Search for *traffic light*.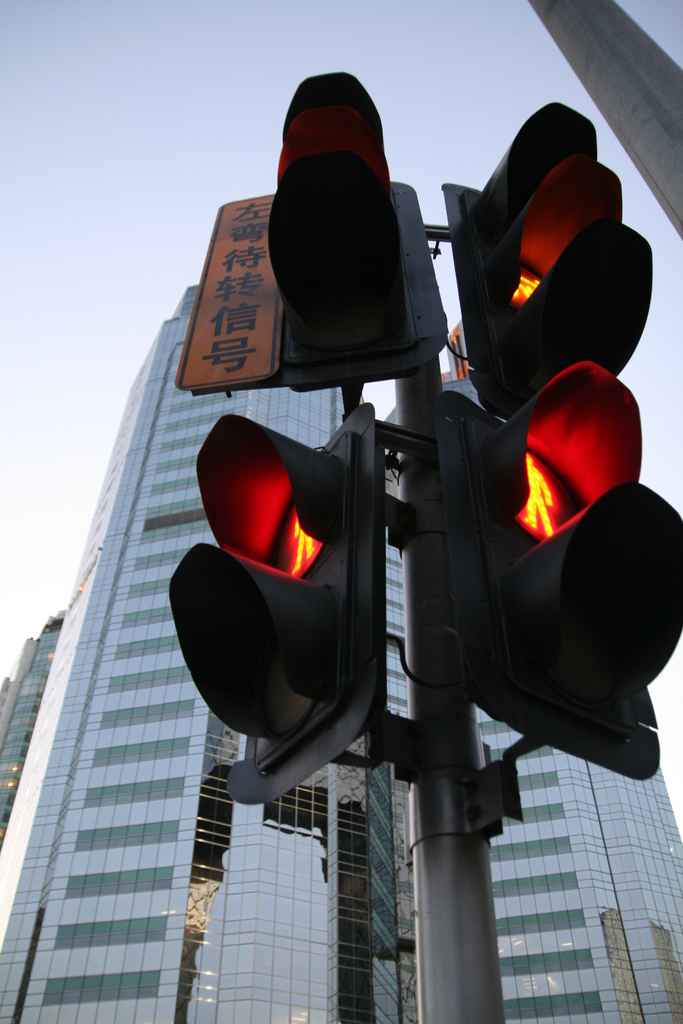
Found at 440:102:654:417.
